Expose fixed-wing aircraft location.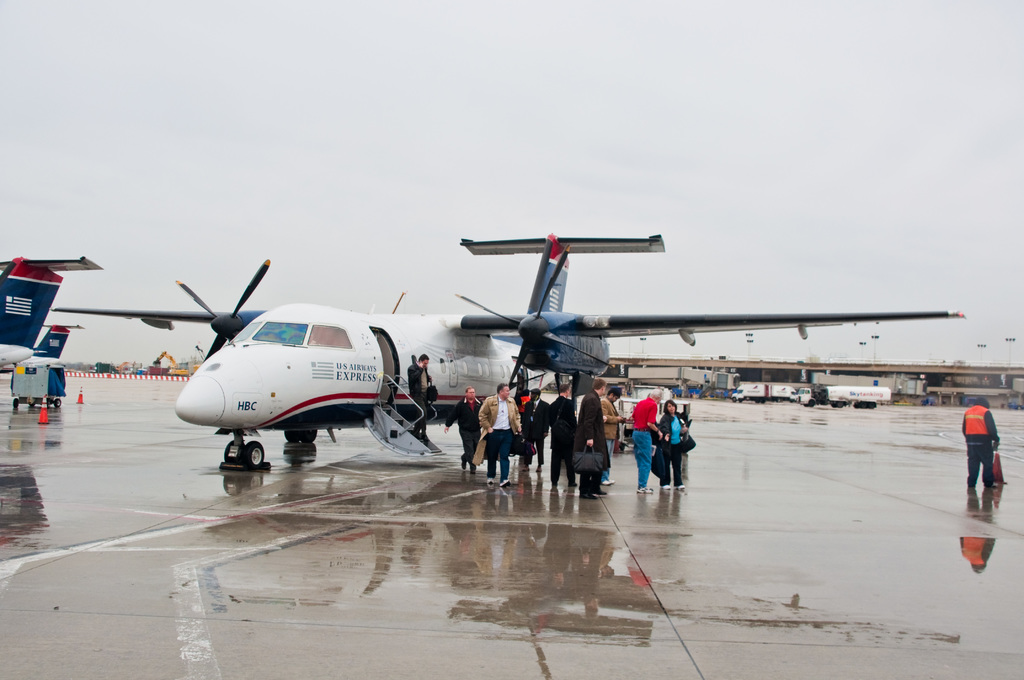
Exposed at bbox(0, 324, 84, 372).
